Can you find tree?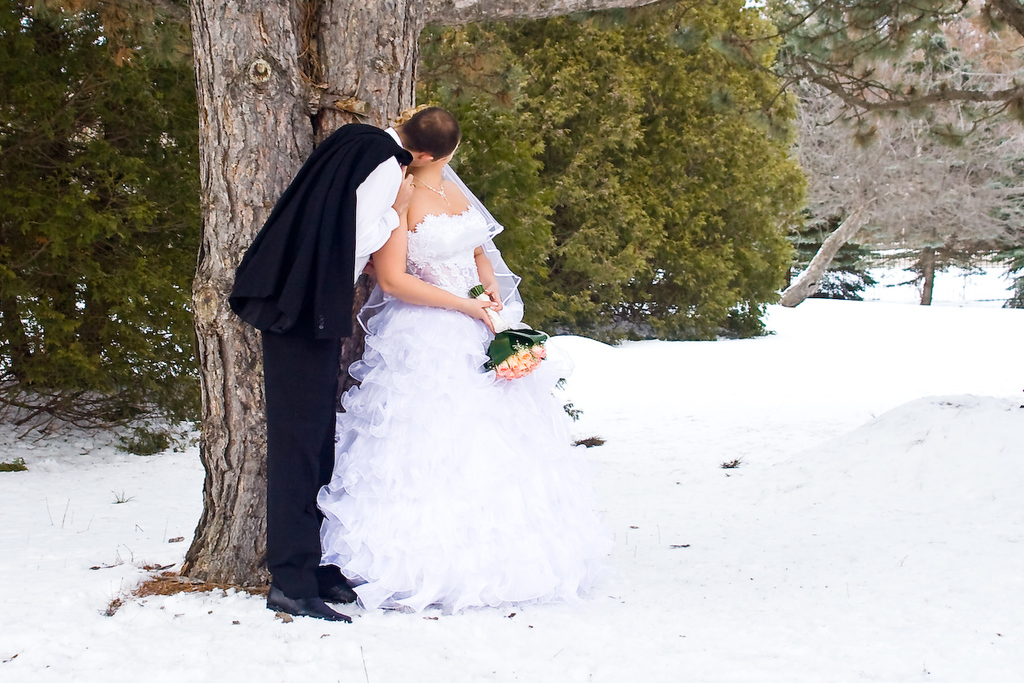
Yes, bounding box: left=185, top=0, right=422, bottom=585.
